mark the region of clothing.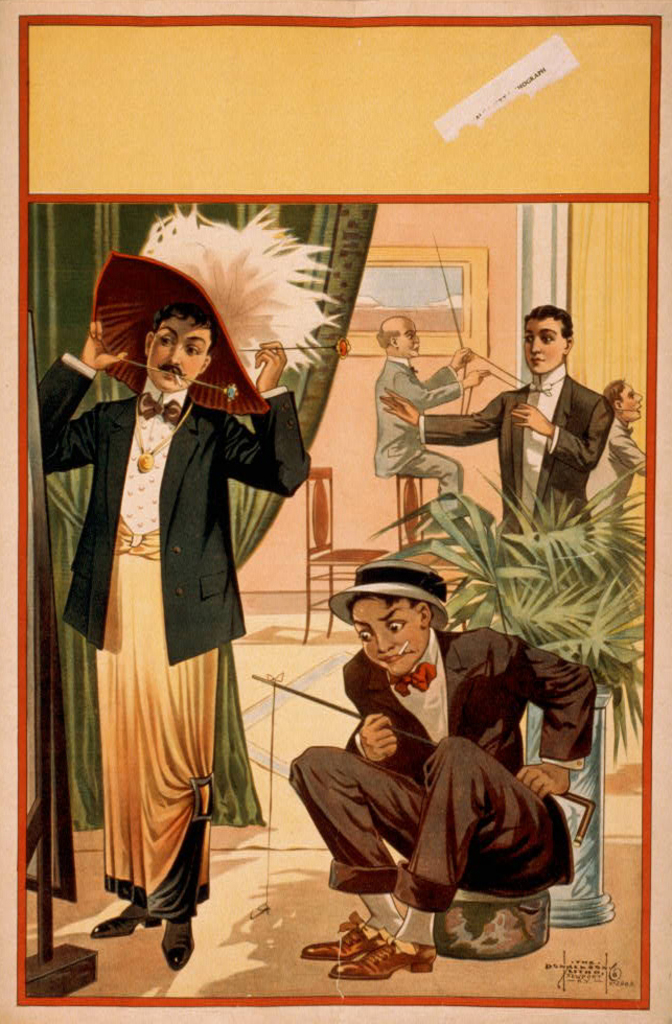
Region: (580,426,650,516).
